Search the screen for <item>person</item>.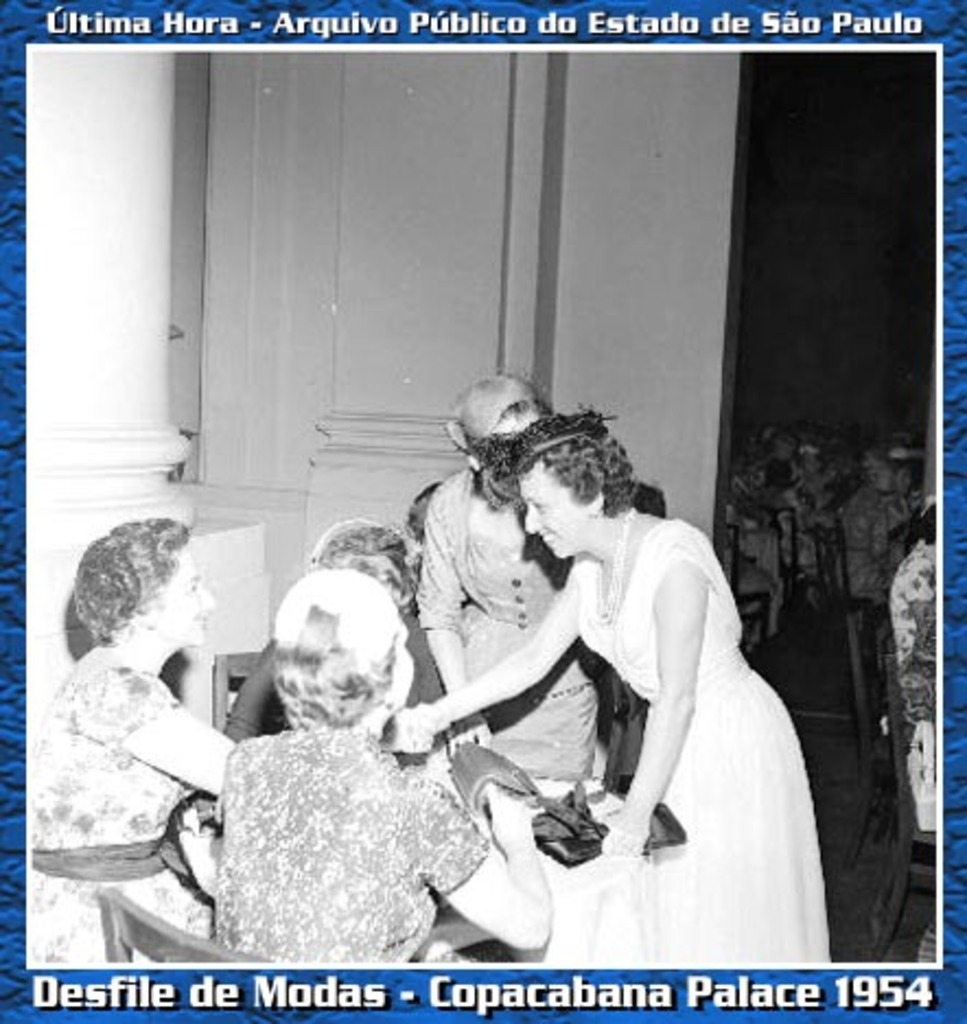
Found at pyautogui.locateOnScreen(886, 503, 943, 829).
